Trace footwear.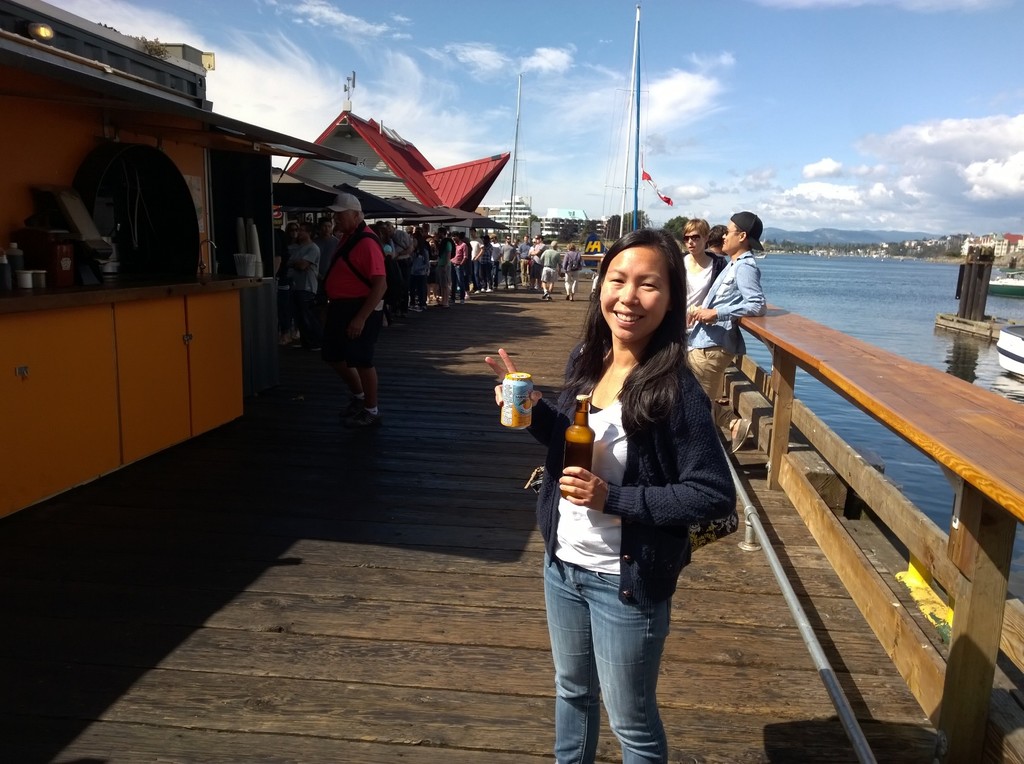
Traced to detection(289, 338, 303, 355).
